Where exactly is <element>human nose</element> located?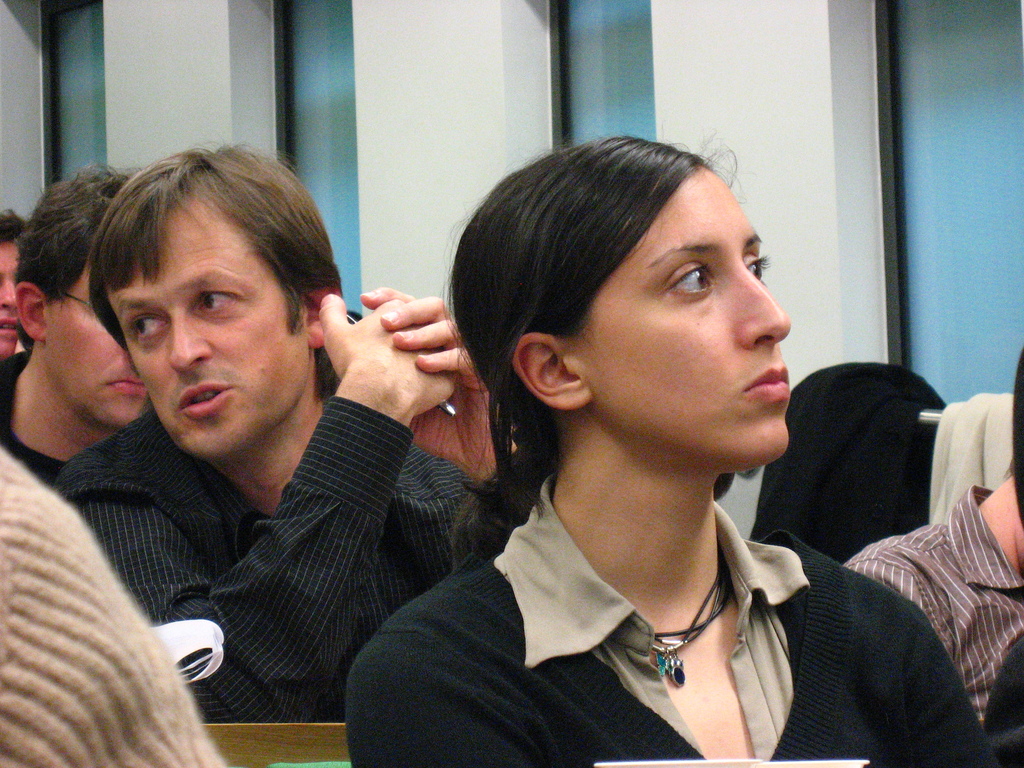
Its bounding box is {"left": 2, "top": 276, "right": 19, "bottom": 310}.
